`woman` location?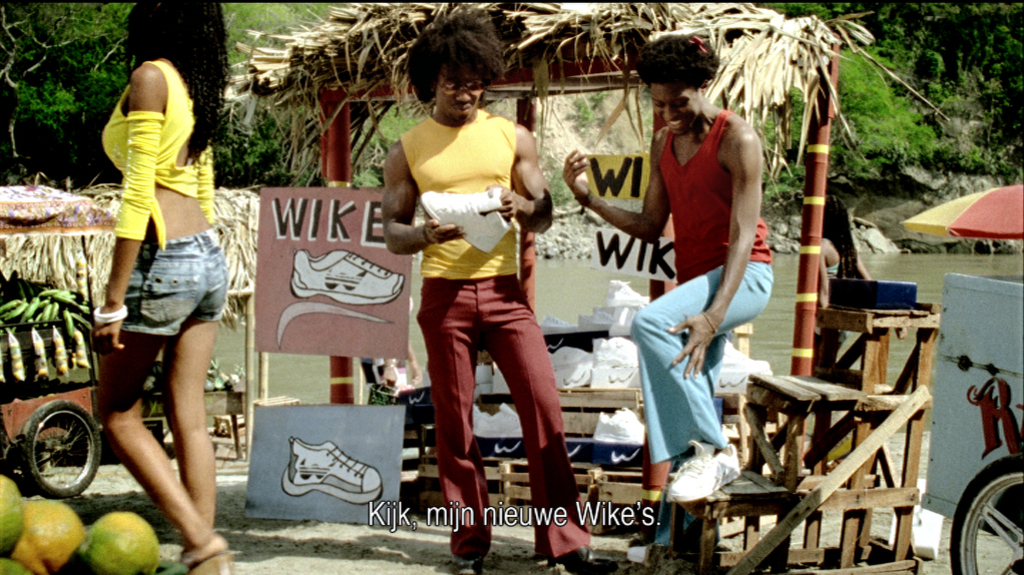
BBox(76, 0, 248, 574)
